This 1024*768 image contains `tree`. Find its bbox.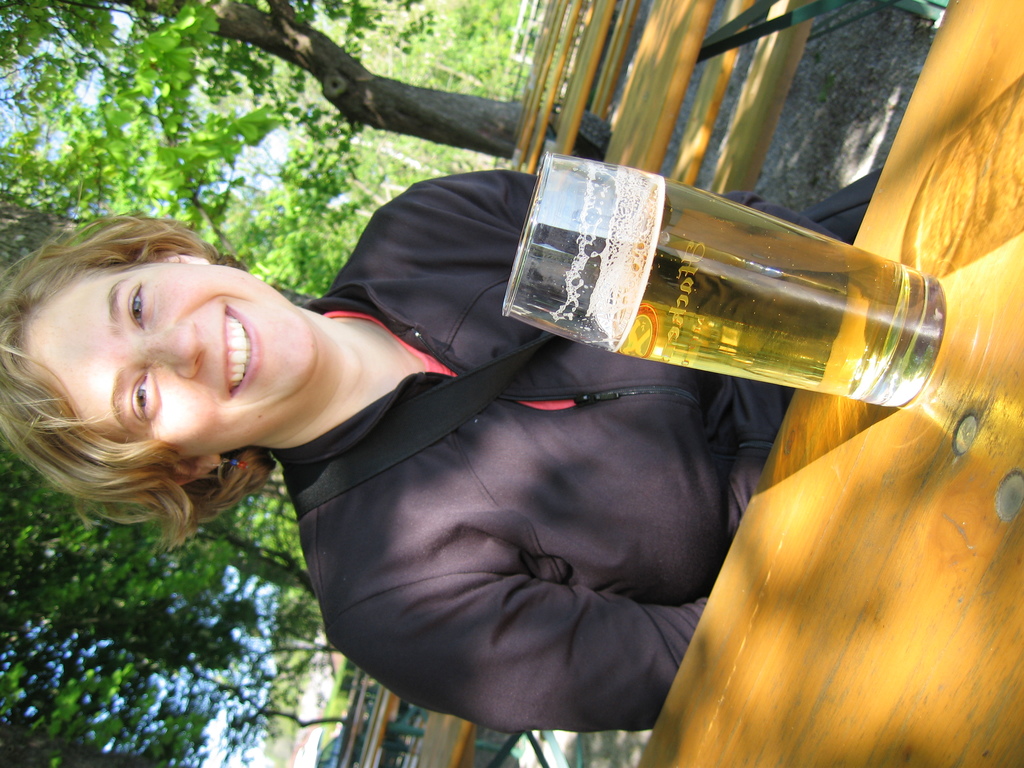
[0,0,541,767].
